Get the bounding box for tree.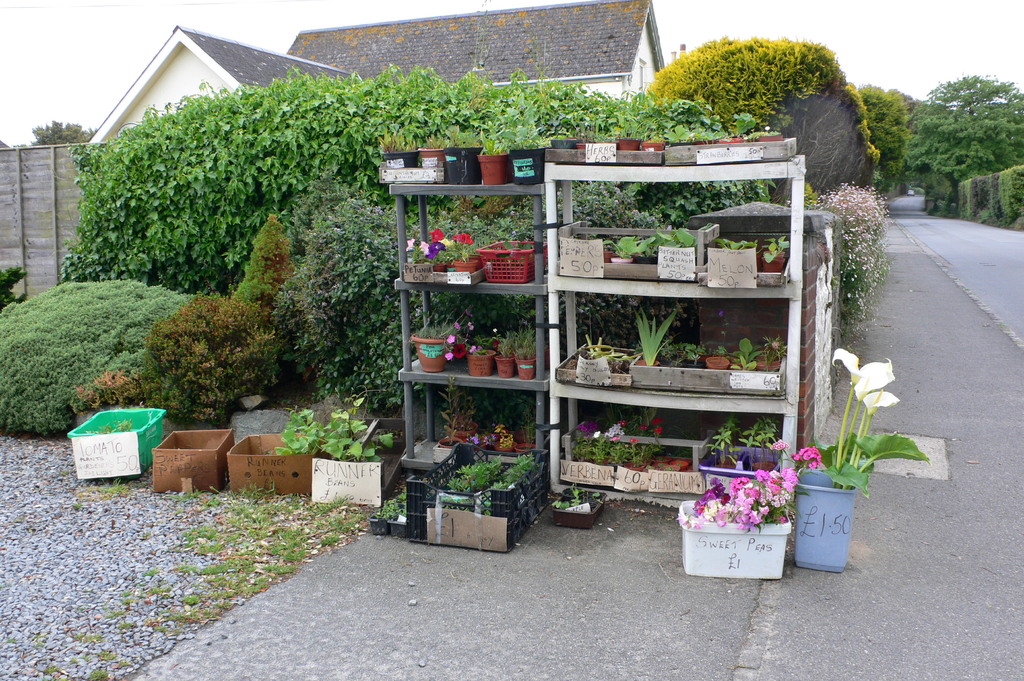
(920,70,1008,186).
